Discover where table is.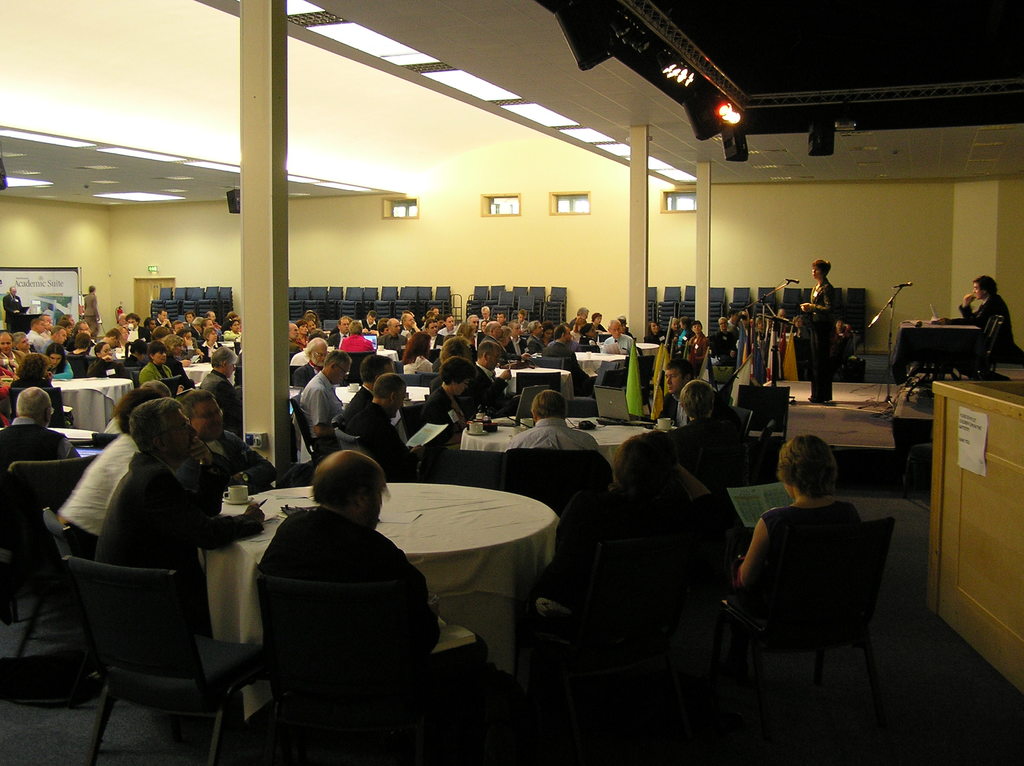
Discovered at [449,405,660,479].
